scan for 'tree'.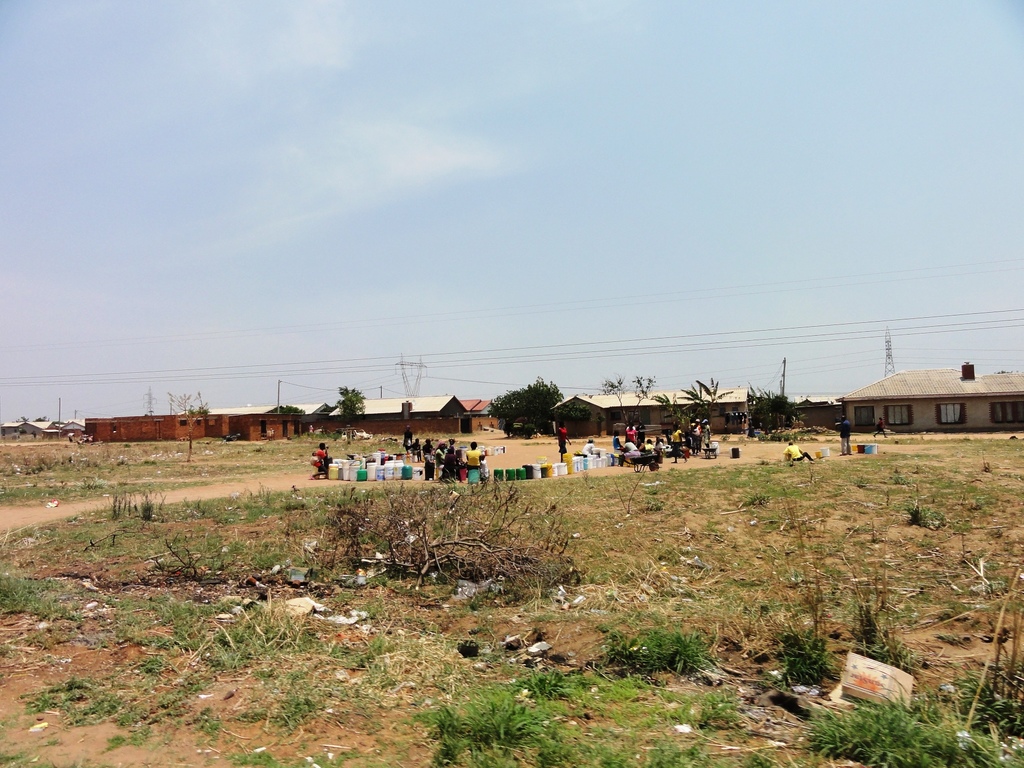
Scan result: 653/390/679/438.
